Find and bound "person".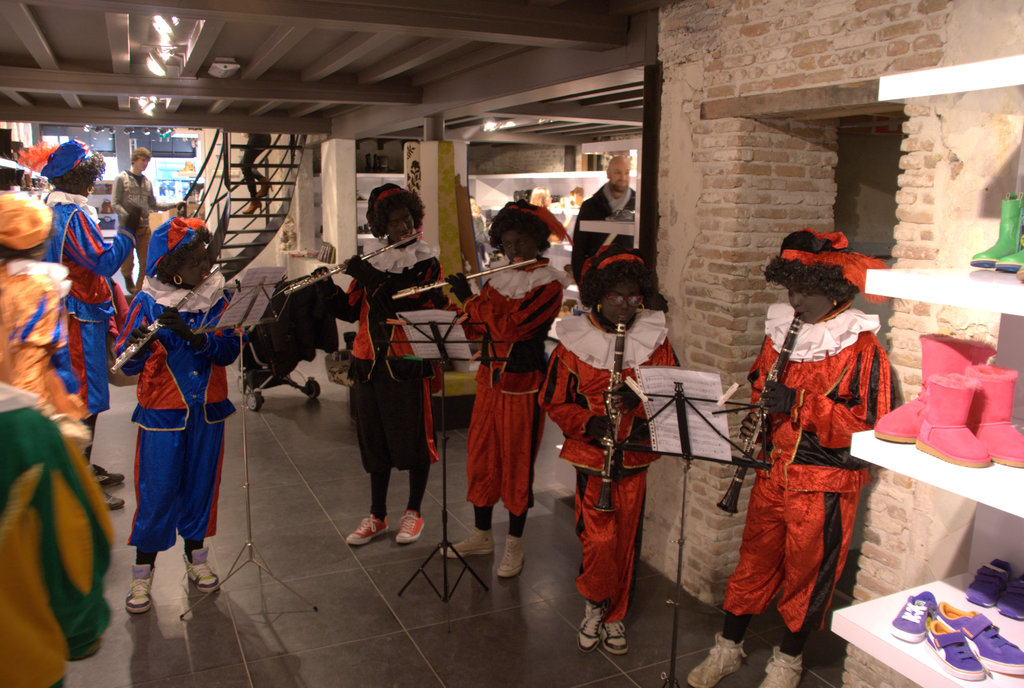
Bound: [x1=0, y1=230, x2=87, y2=451].
